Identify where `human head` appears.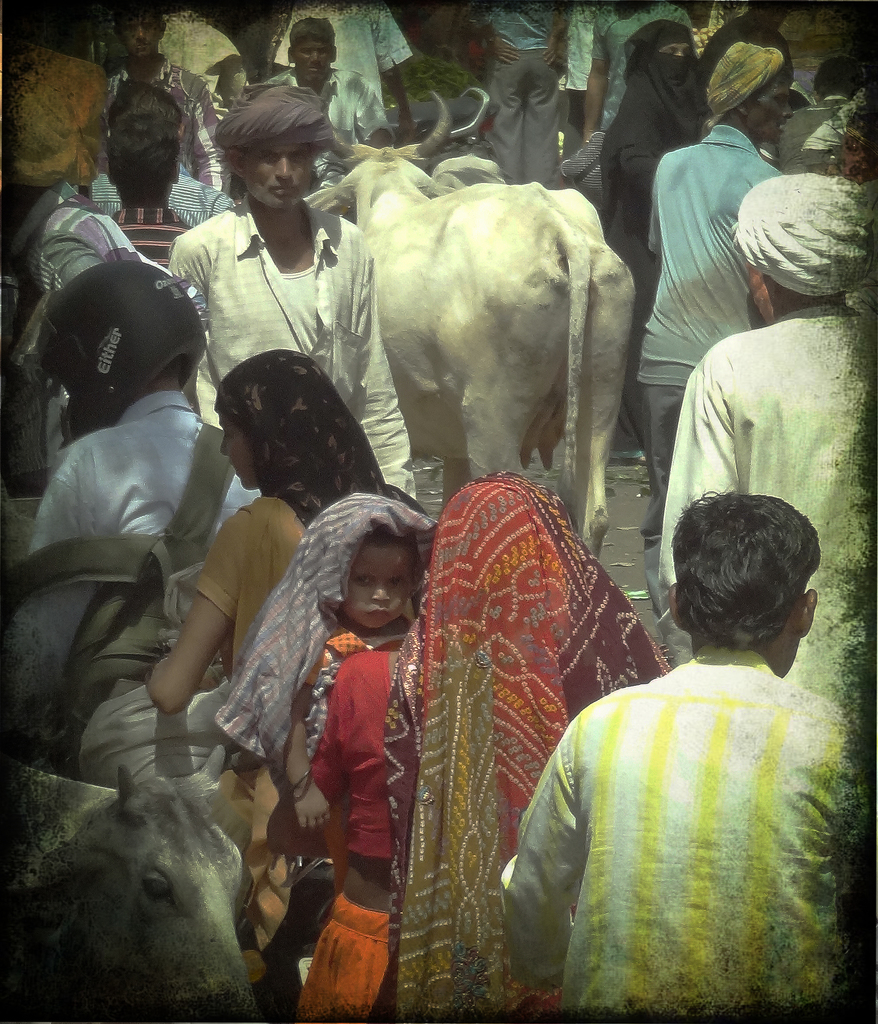
Appears at <box>103,77,186,136</box>.
